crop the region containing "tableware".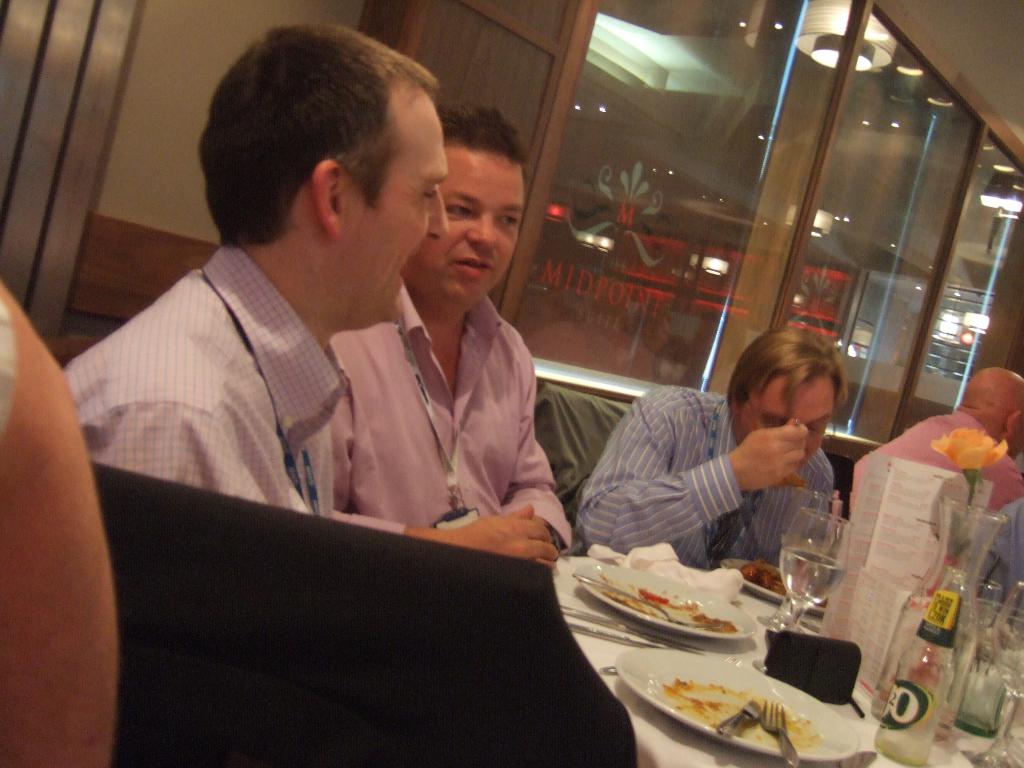
Crop region: pyautogui.locateOnScreen(554, 605, 707, 652).
